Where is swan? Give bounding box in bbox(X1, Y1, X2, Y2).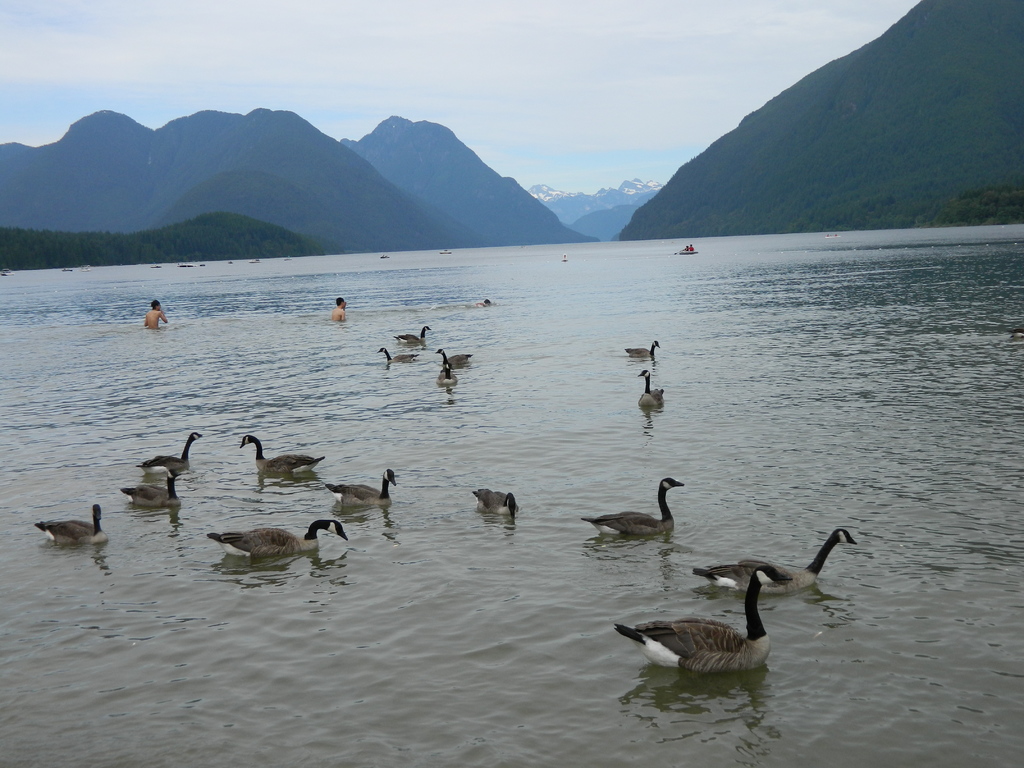
bbox(435, 365, 461, 385).
